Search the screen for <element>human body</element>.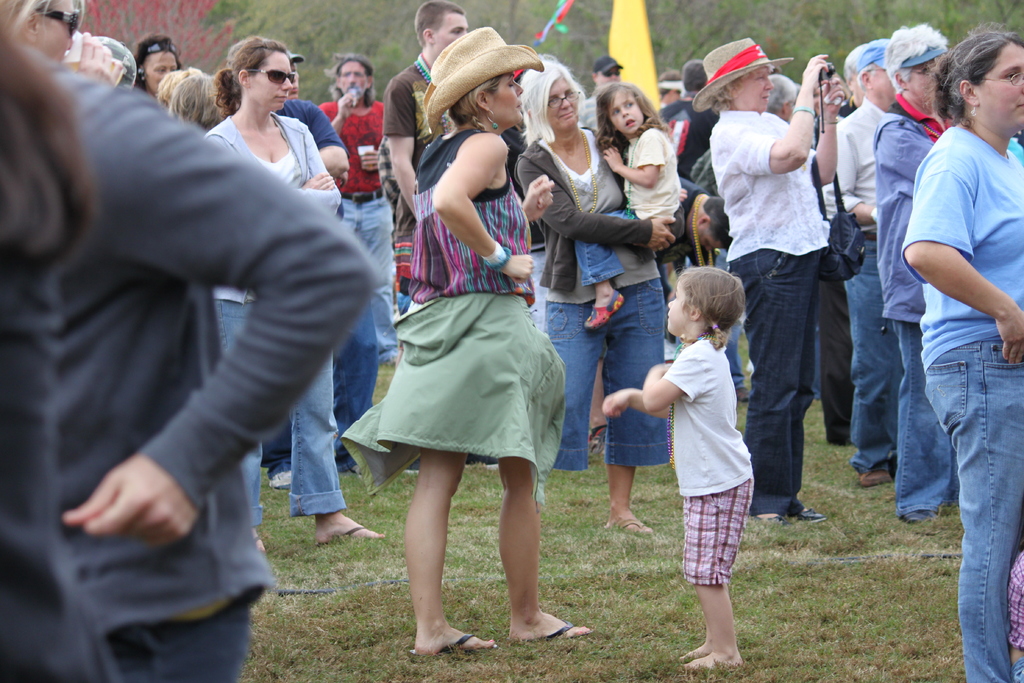
Found at x1=1 y1=42 x2=372 y2=682.
